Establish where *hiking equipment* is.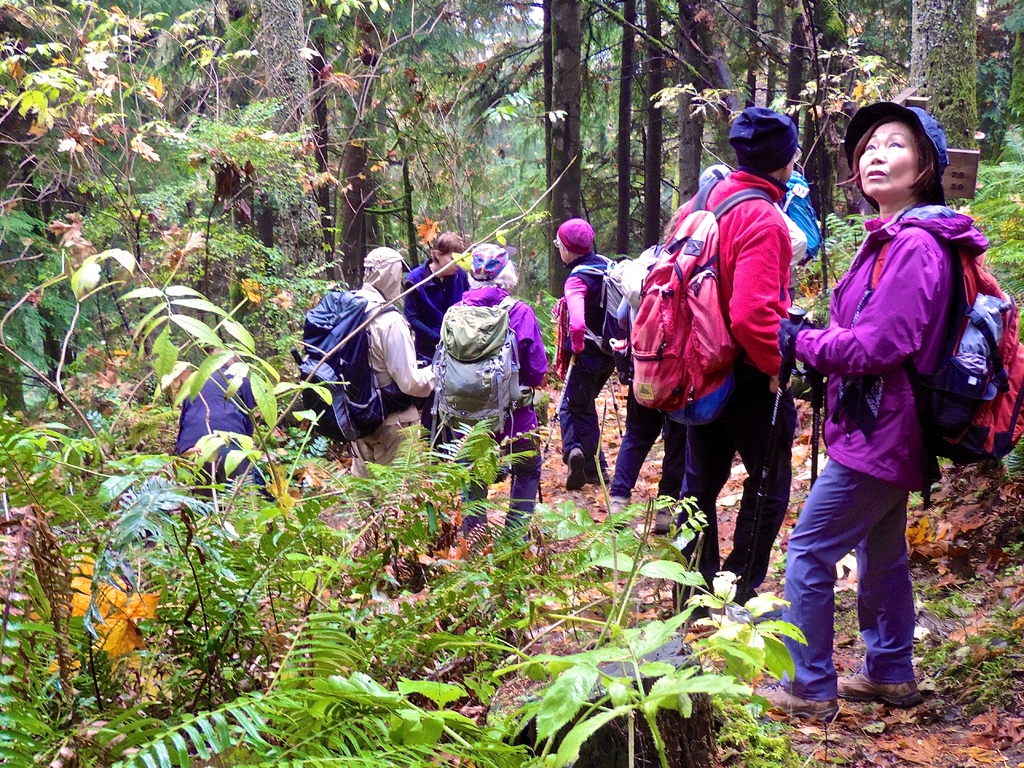
Established at [862, 234, 1023, 512].
